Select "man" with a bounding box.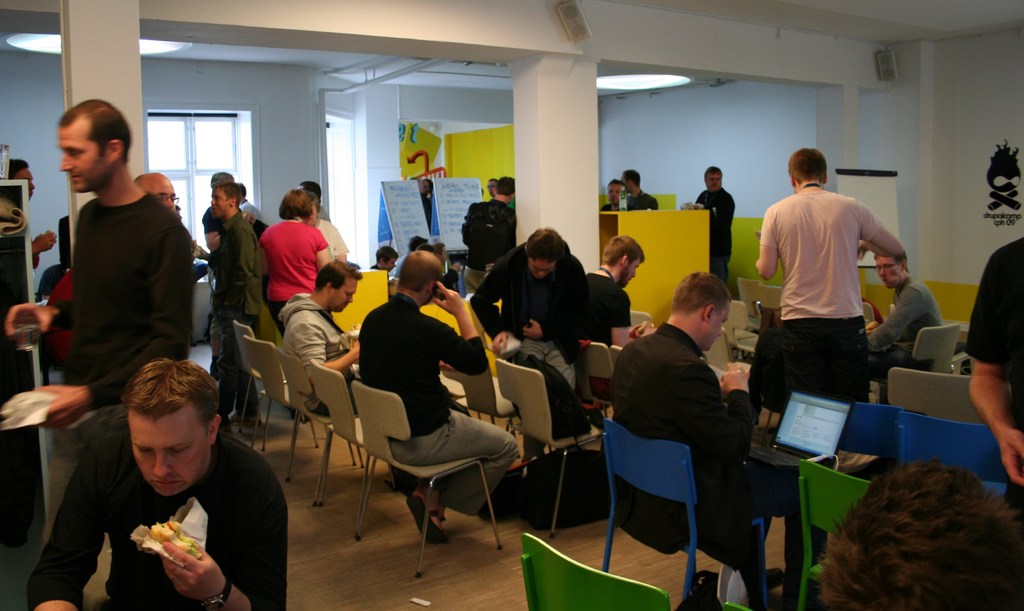
[604, 260, 769, 592].
